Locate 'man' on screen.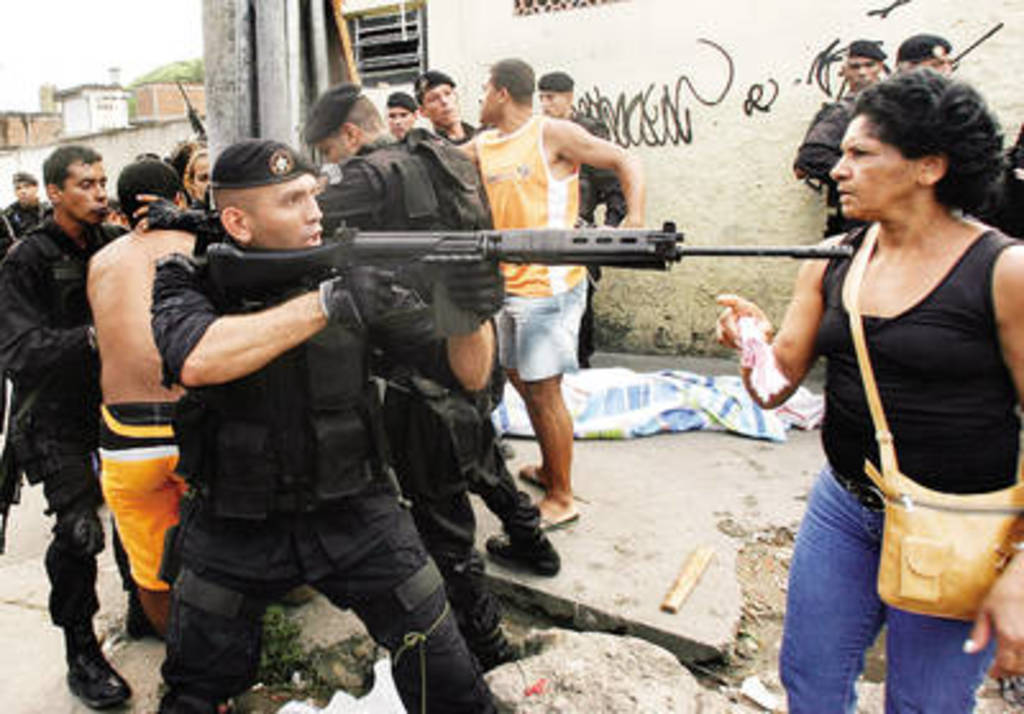
On screen at [387,87,420,146].
